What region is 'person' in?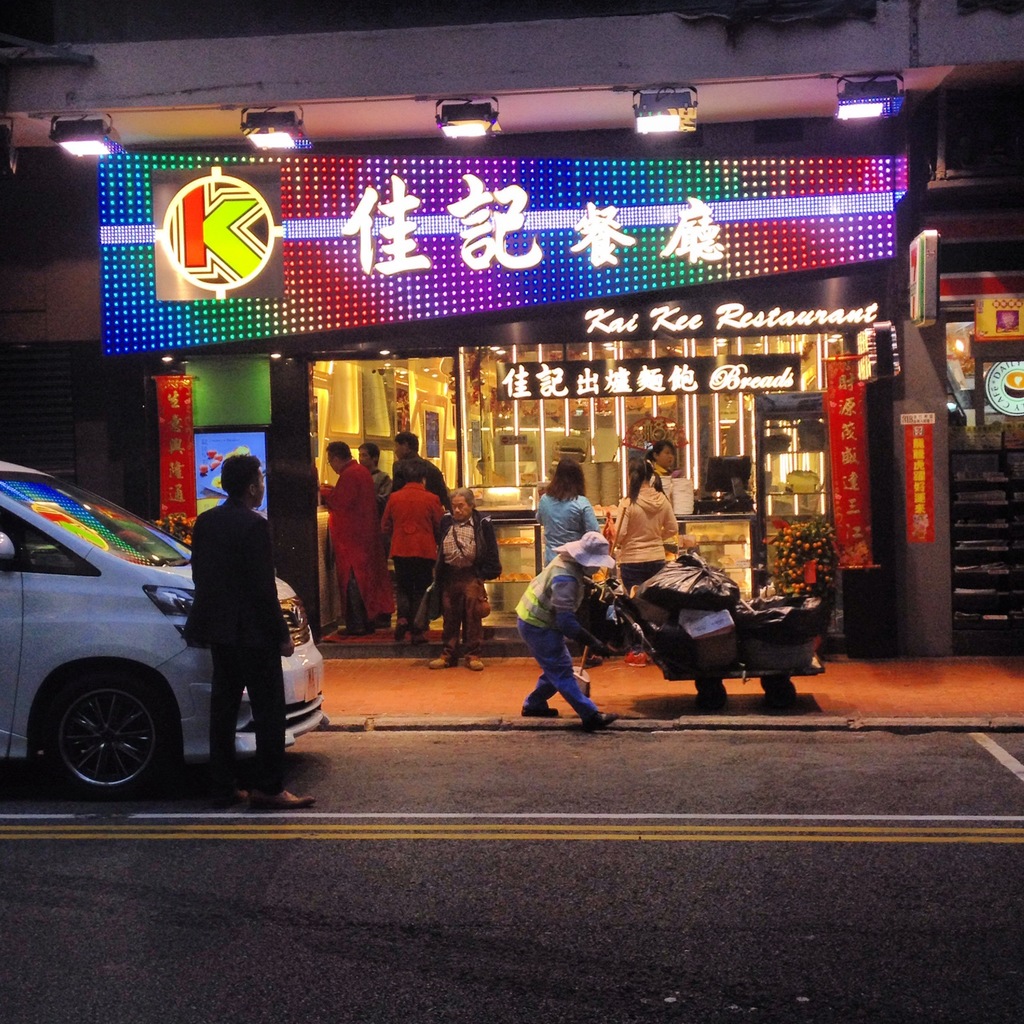
529,456,600,571.
